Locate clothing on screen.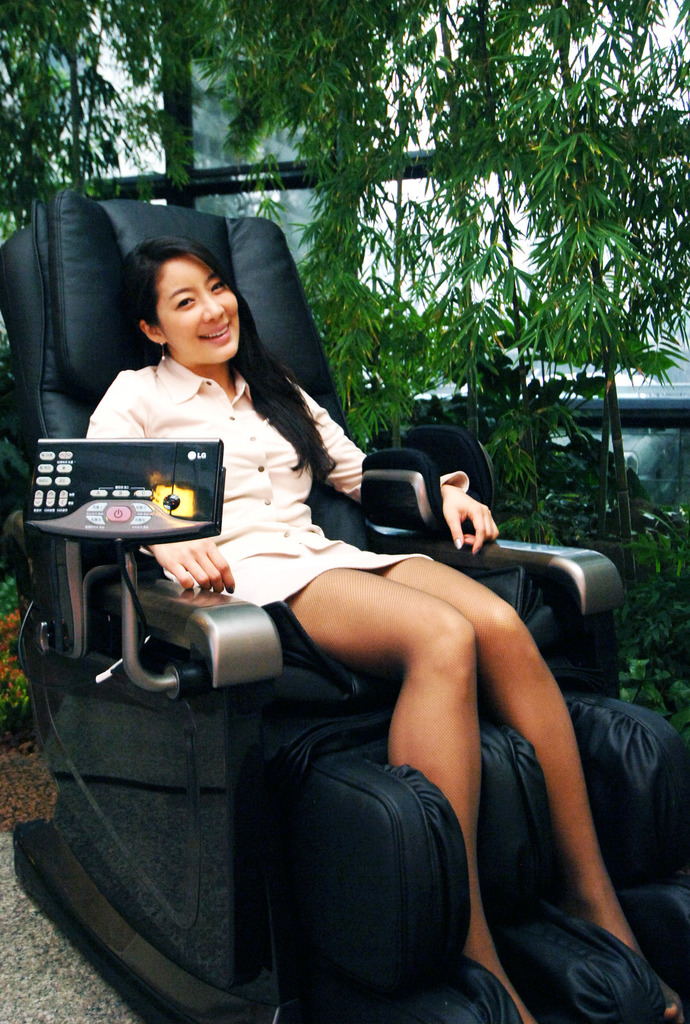
On screen at bbox=(77, 366, 454, 606).
